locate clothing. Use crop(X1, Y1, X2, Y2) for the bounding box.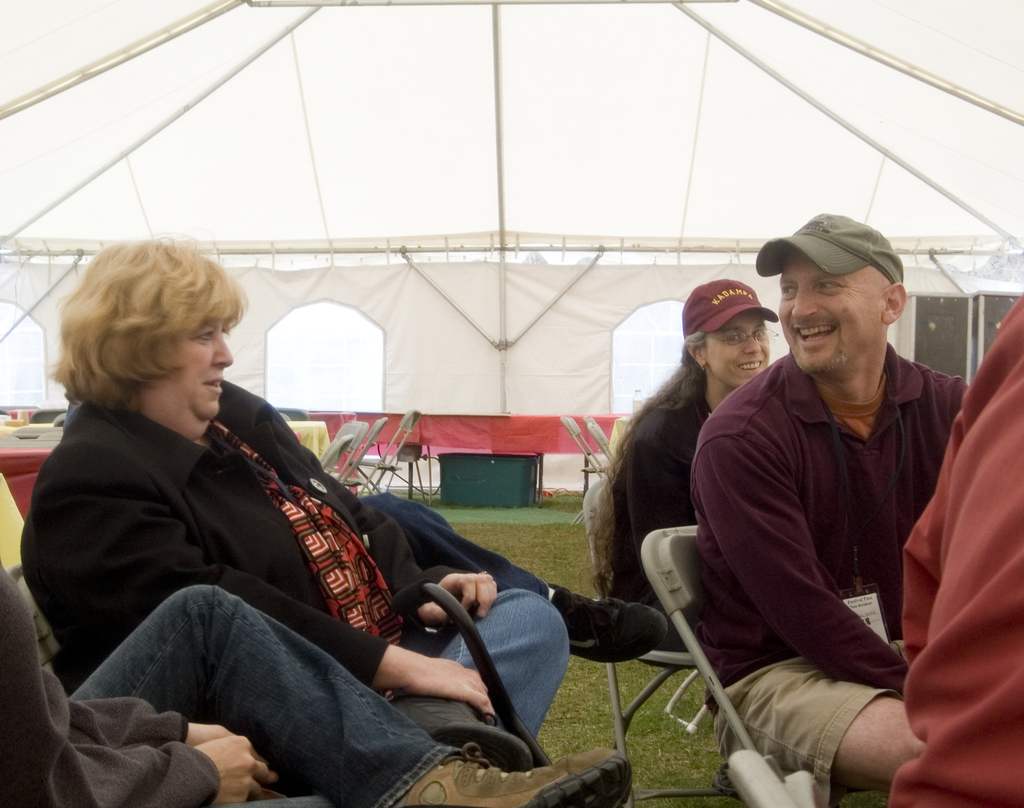
crop(650, 282, 995, 802).
